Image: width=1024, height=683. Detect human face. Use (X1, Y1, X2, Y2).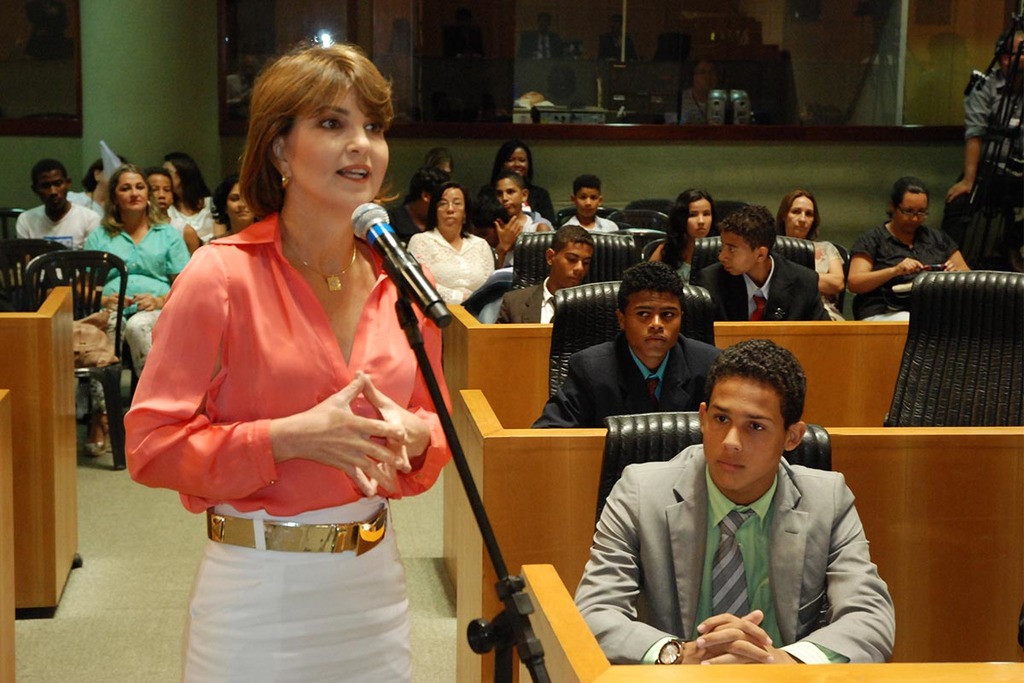
(146, 173, 174, 212).
